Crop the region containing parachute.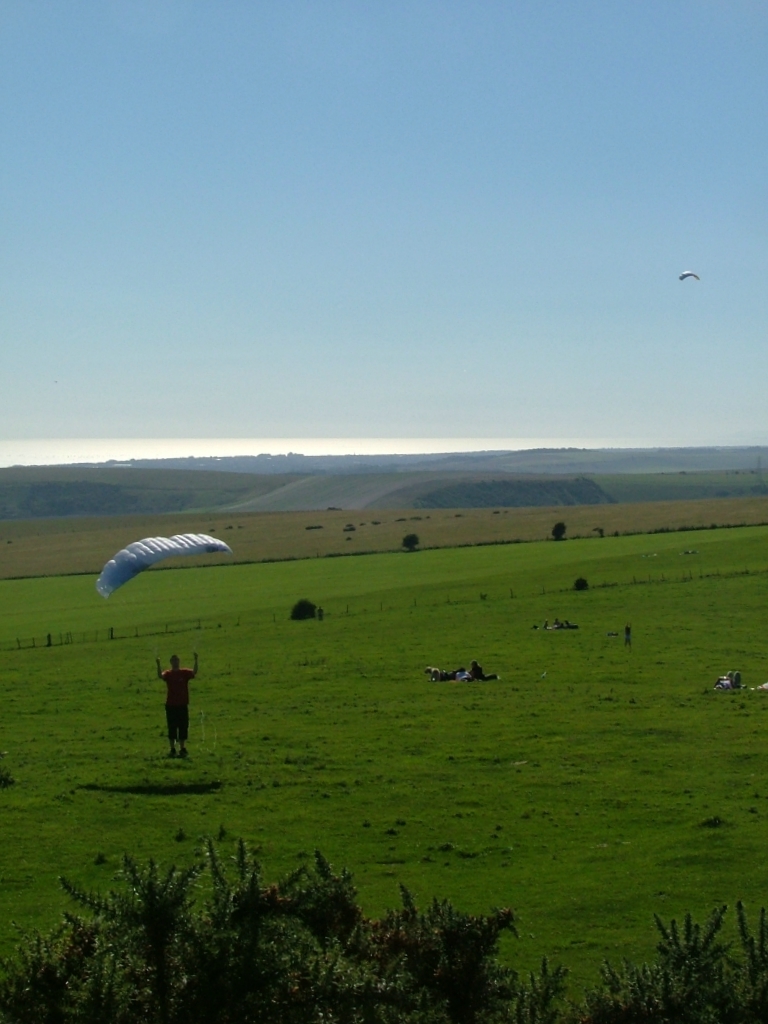
Crop region: 95:518:243:687.
